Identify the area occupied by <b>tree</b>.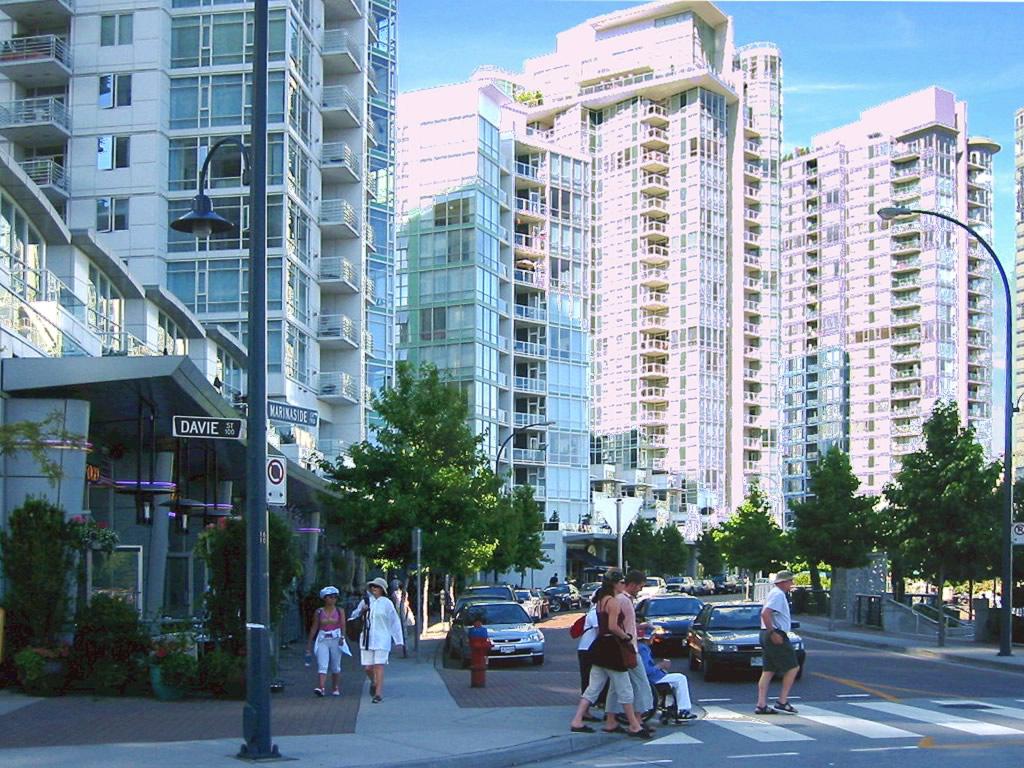
Area: {"left": 723, "top": 473, "right": 803, "bottom": 573}.
